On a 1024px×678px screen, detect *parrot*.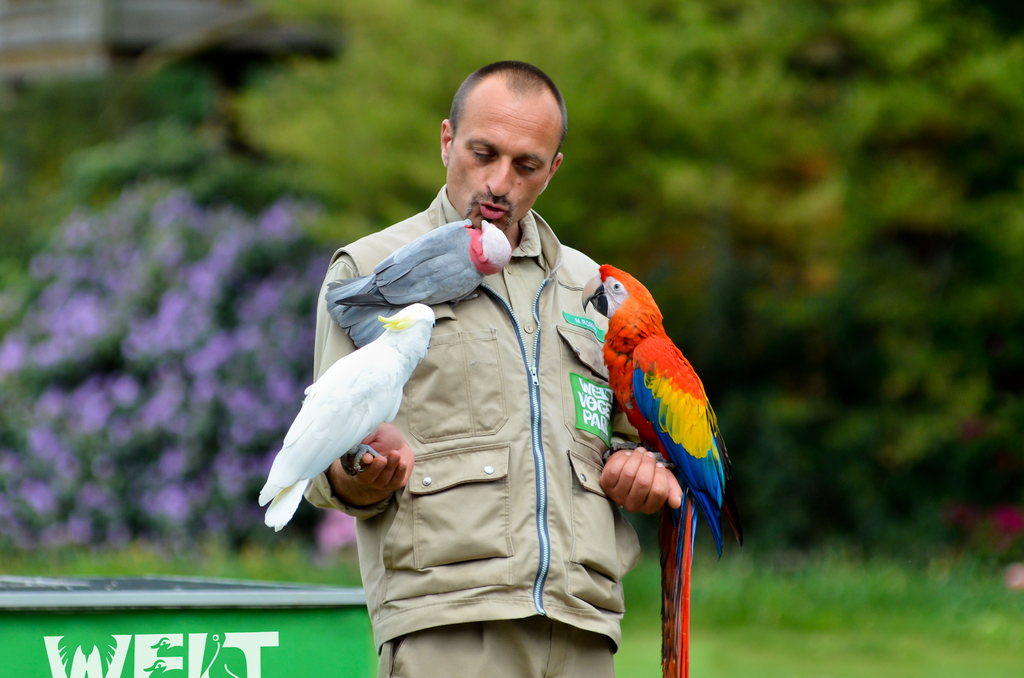
[581,261,752,677].
